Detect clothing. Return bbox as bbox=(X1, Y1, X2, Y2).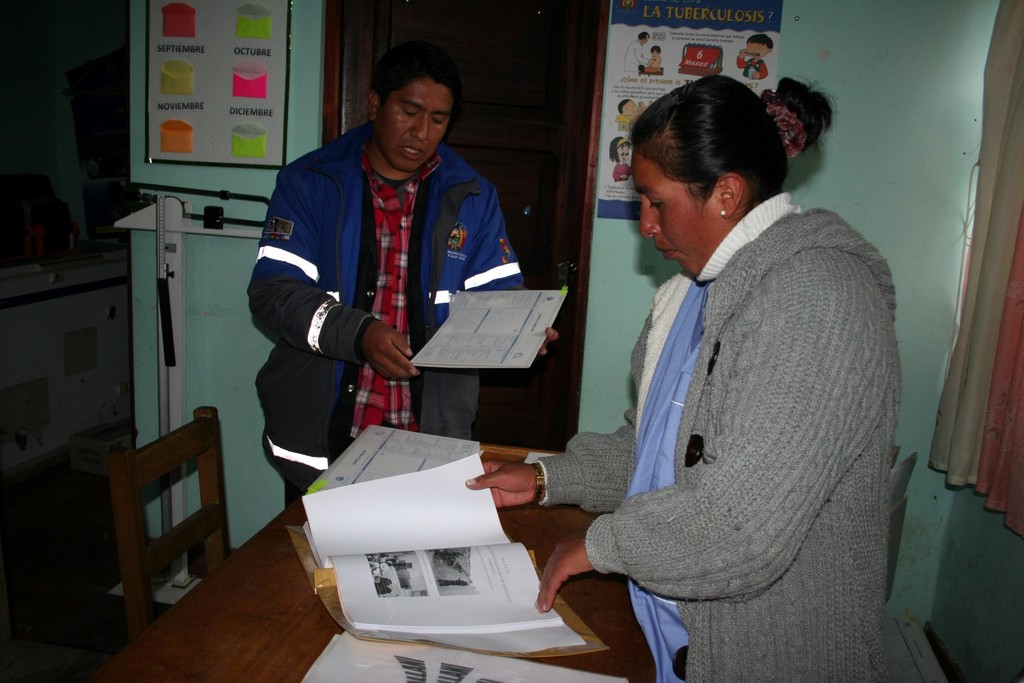
bbox=(523, 79, 877, 682).
